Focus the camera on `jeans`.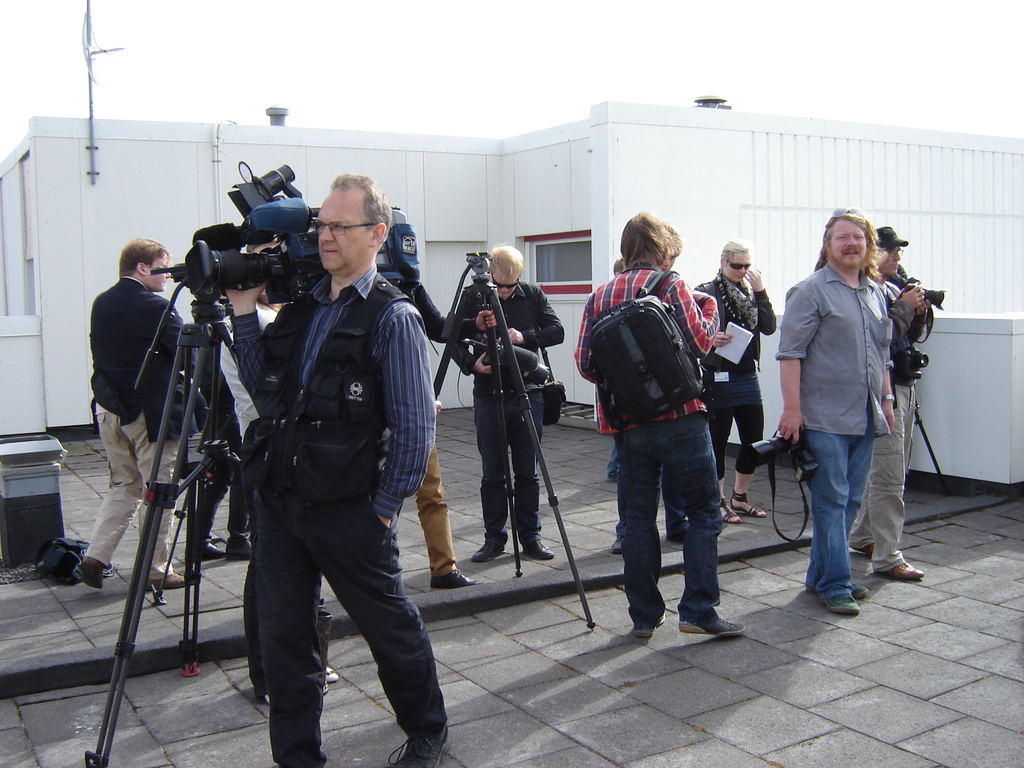
Focus region: (602, 441, 693, 544).
